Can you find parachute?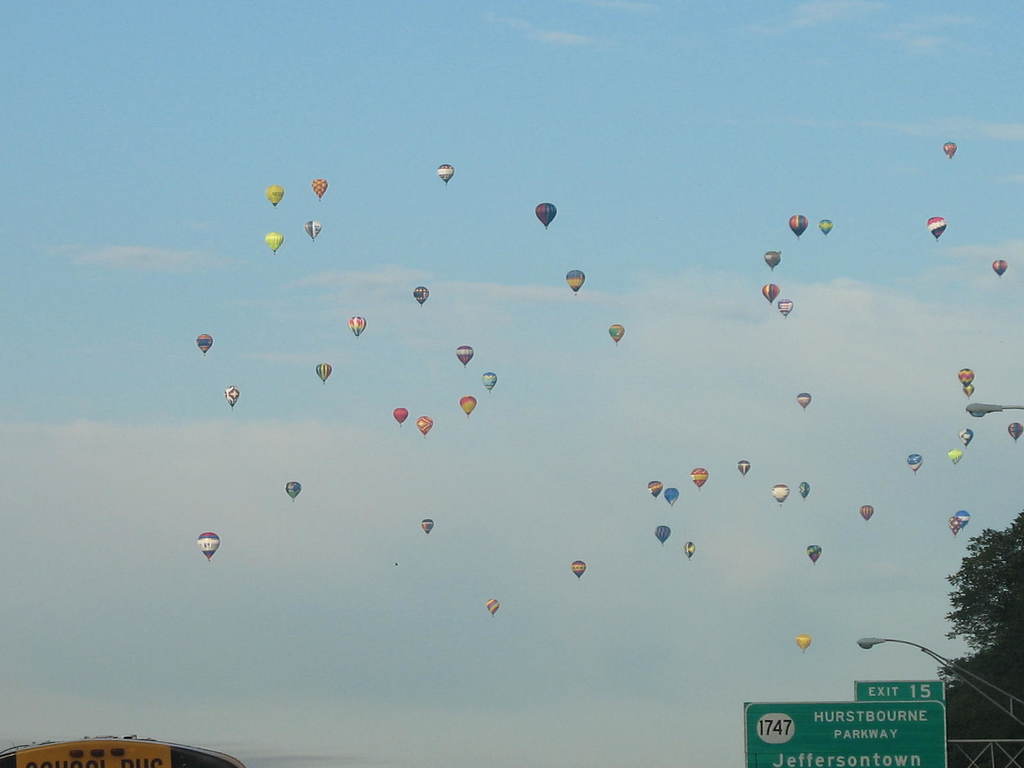
Yes, bounding box: rect(304, 221, 323, 244).
